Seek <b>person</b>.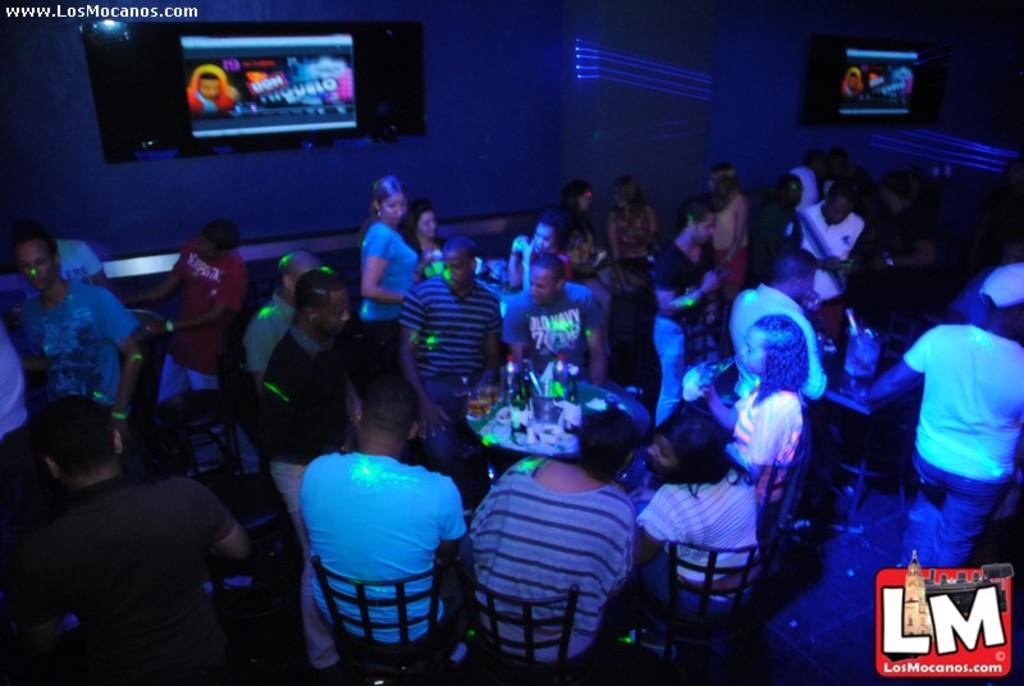
788/175/860/297.
